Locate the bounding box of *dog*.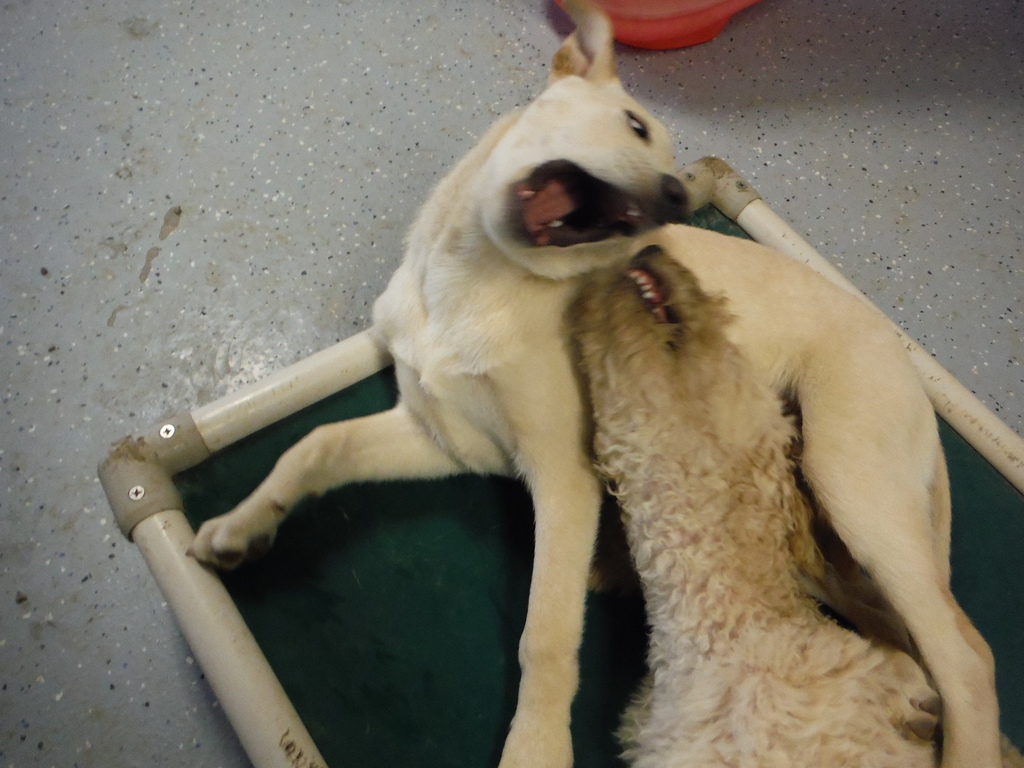
Bounding box: 182,0,1005,767.
